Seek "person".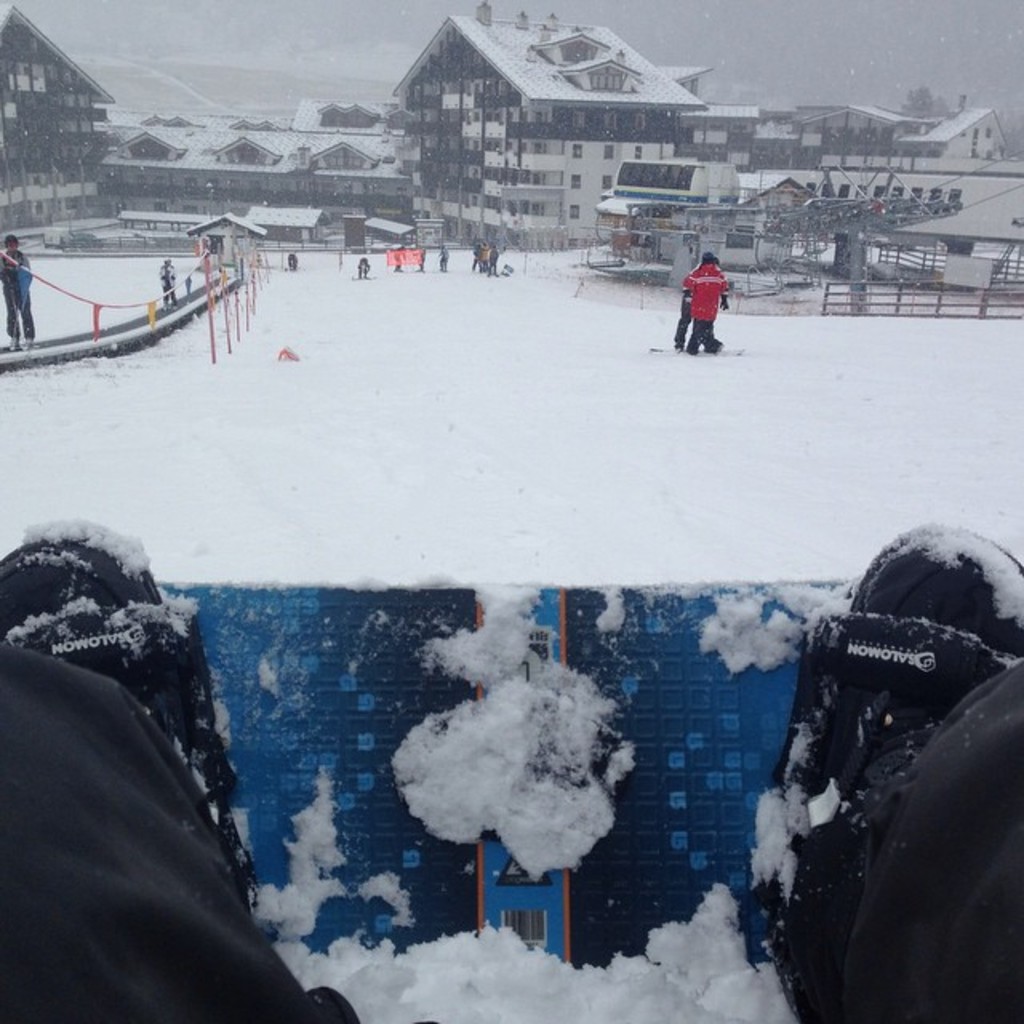
bbox=(469, 245, 482, 267).
